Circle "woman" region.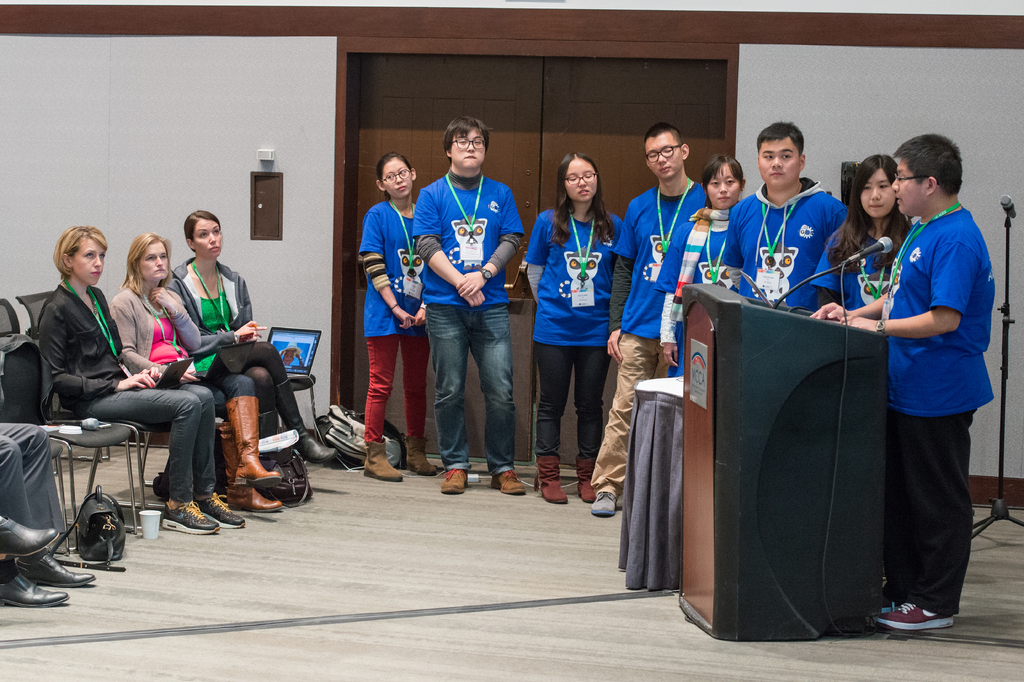
Region: rect(40, 215, 243, 547).
